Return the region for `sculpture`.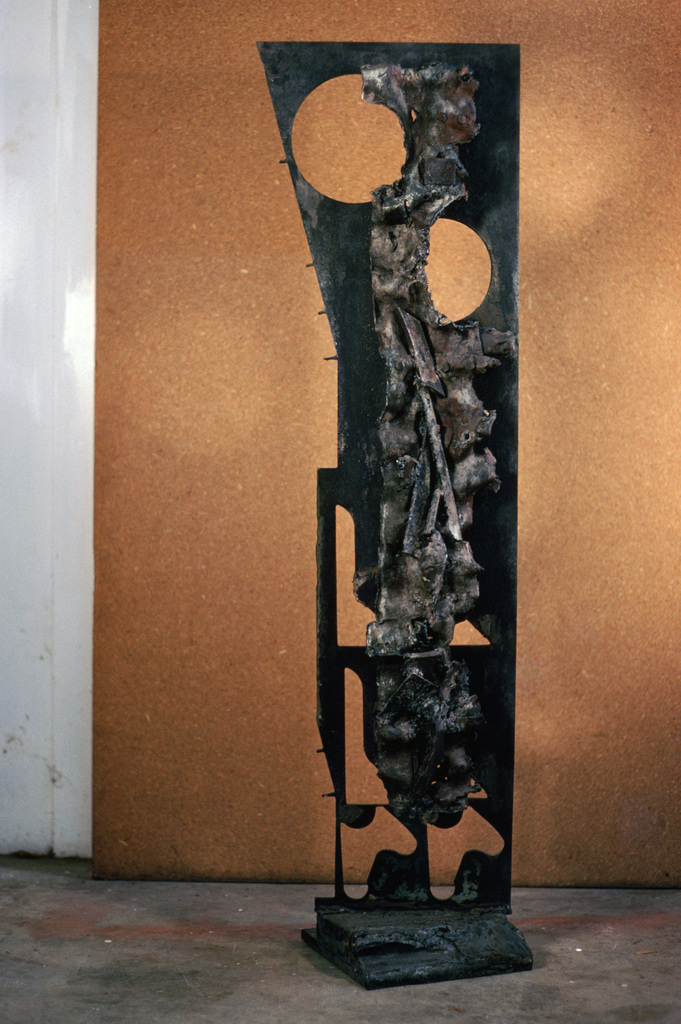
l=256, t=38, r=521, b=910.
